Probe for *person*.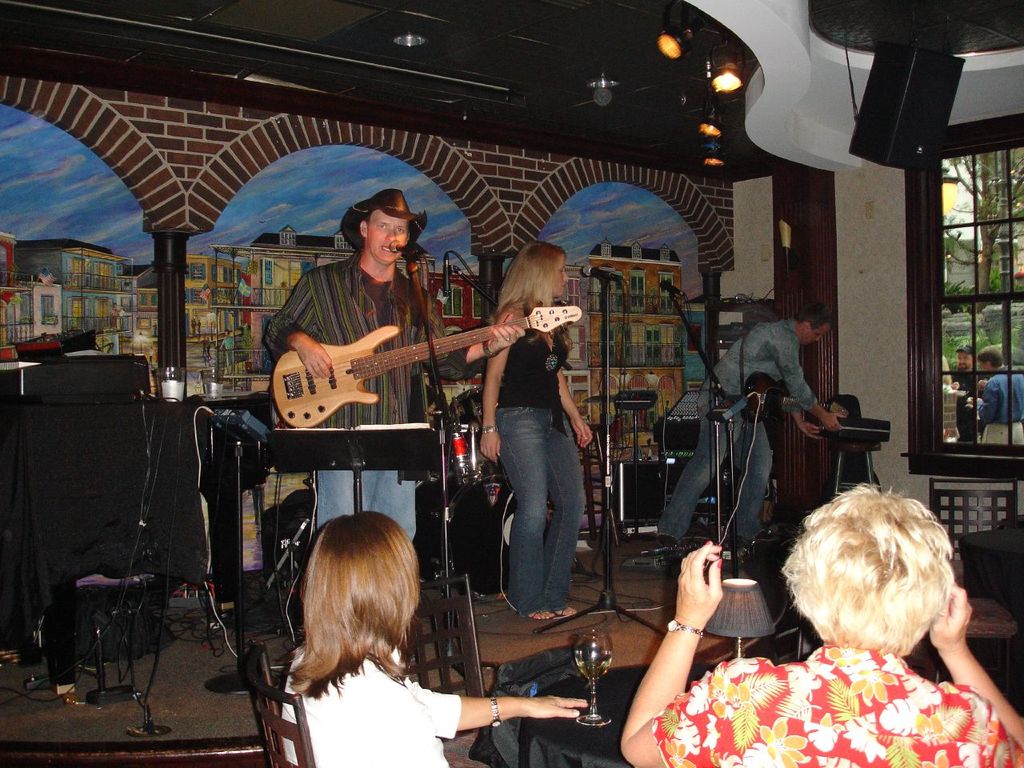
Probe result: [975,344,1023,444].
